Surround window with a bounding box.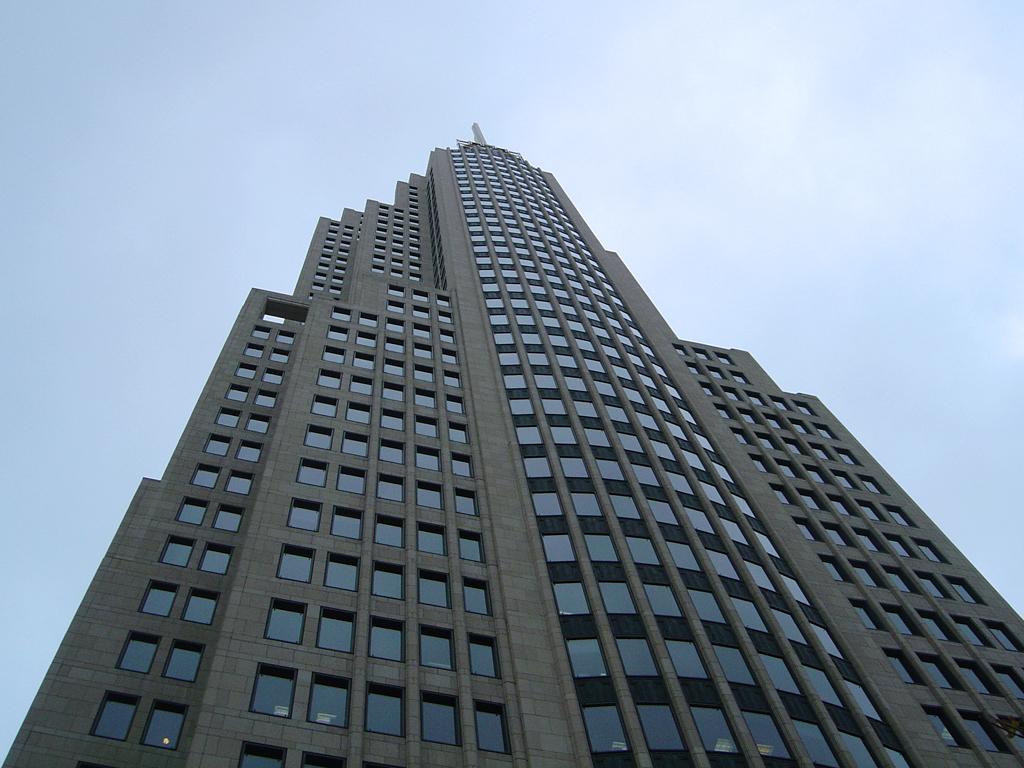
912/567/951/597.
